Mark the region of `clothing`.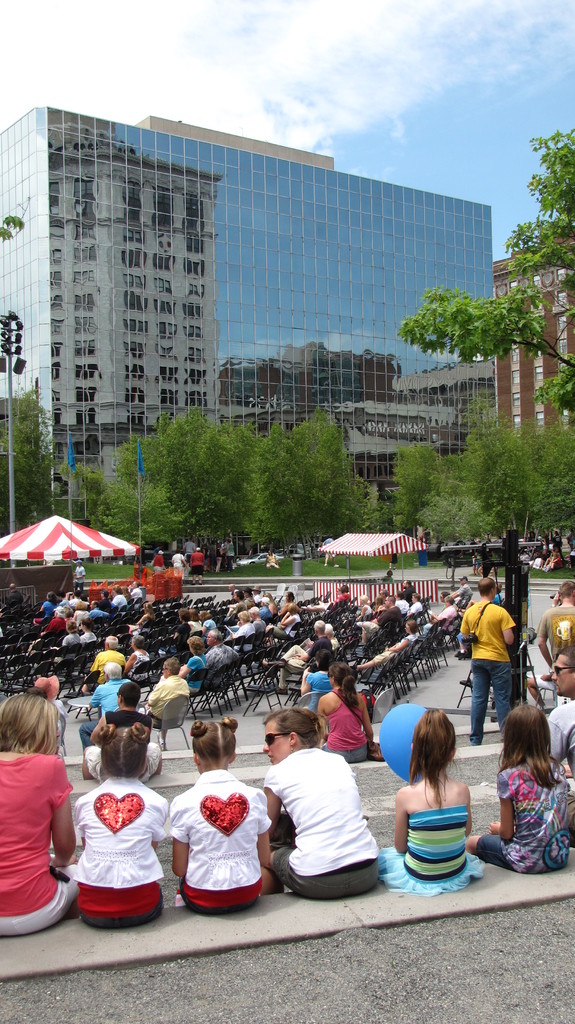
Region: rect(72, 566, 86, 587).
